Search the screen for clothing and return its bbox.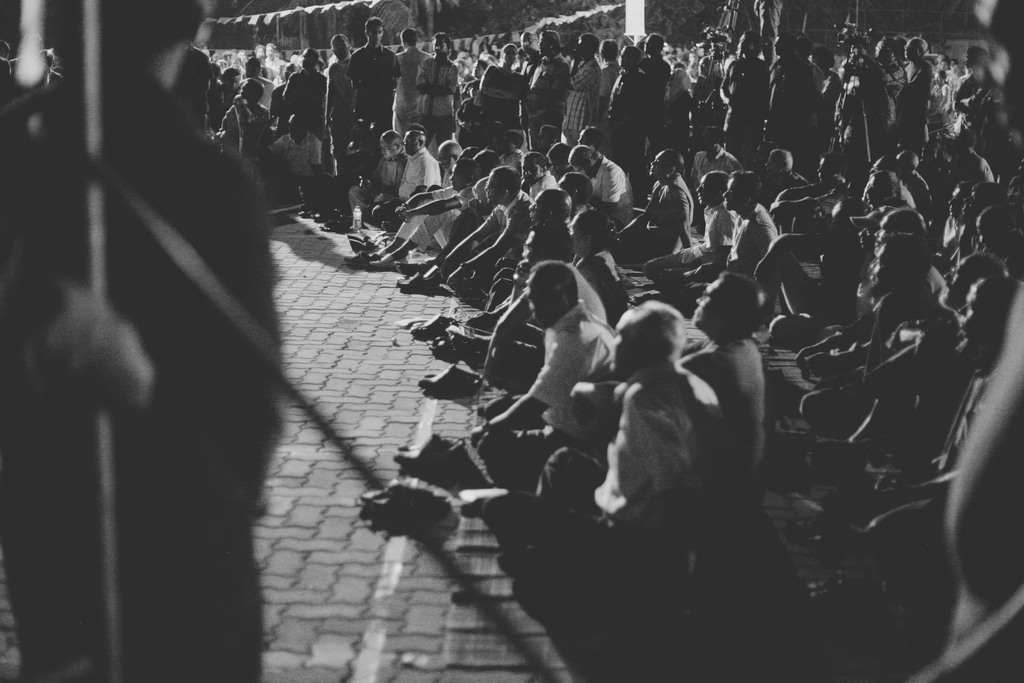
Found: 492,299,619,446.
